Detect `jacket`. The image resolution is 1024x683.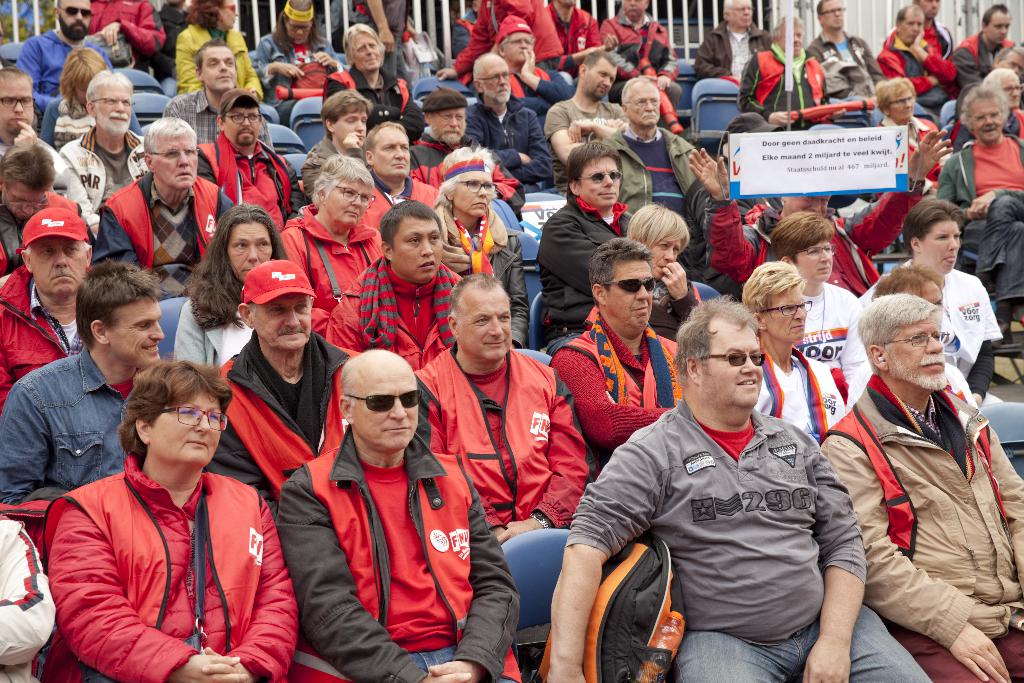
<region>276, 204, 388, 312</region>.
